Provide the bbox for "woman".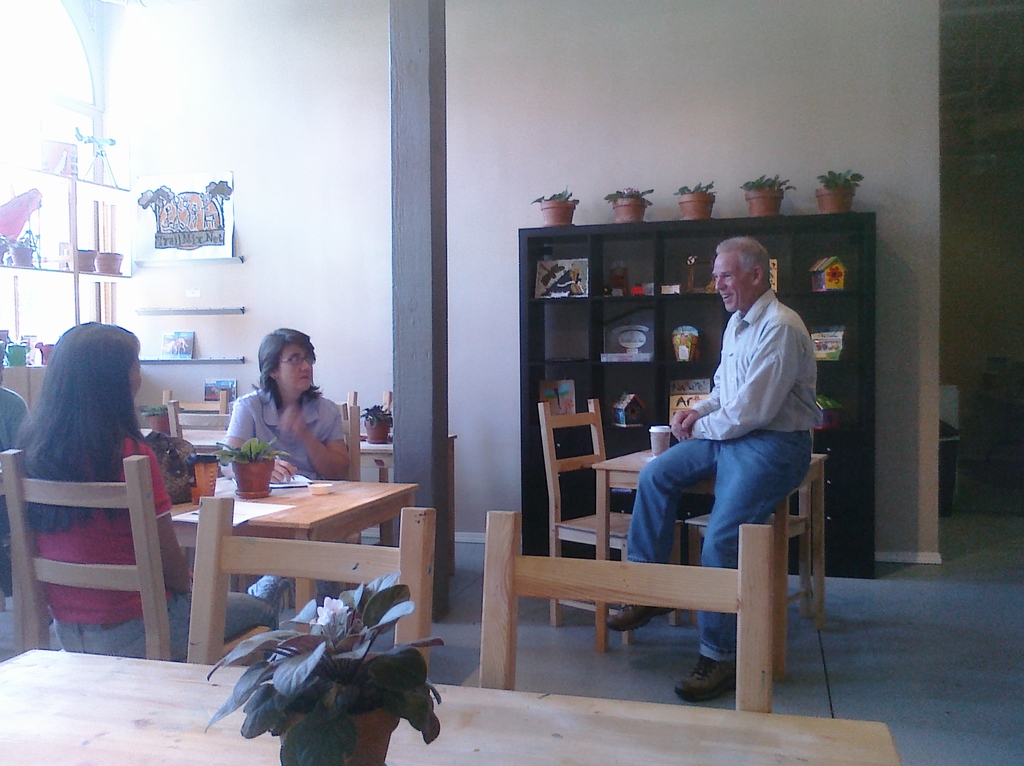
l=200, t=341, r=354, b=493.
